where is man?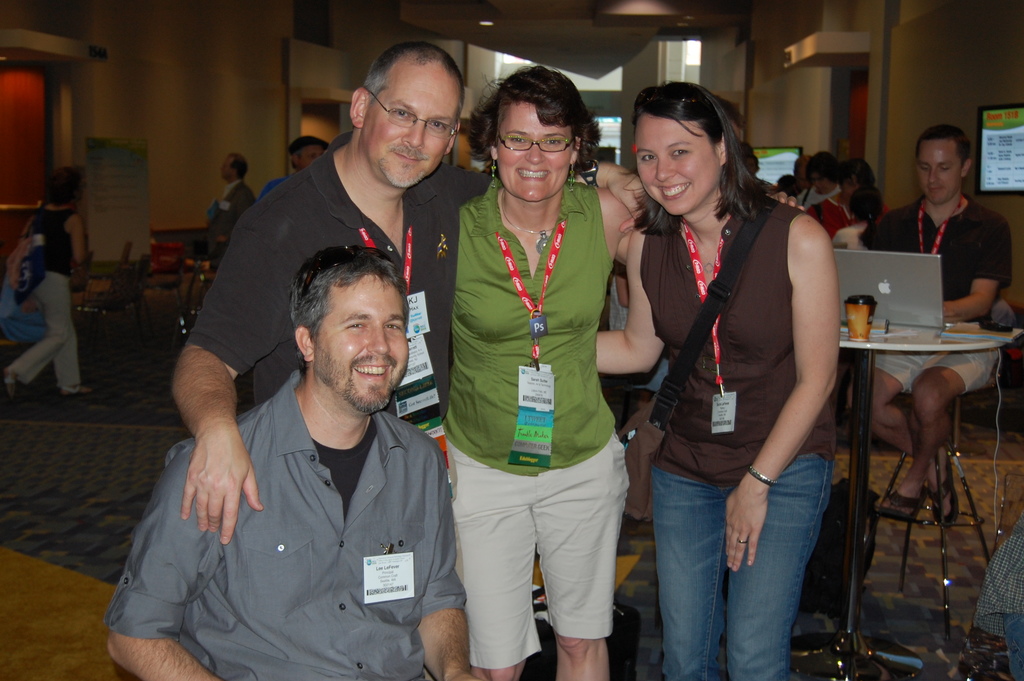
263,135,337,199.
